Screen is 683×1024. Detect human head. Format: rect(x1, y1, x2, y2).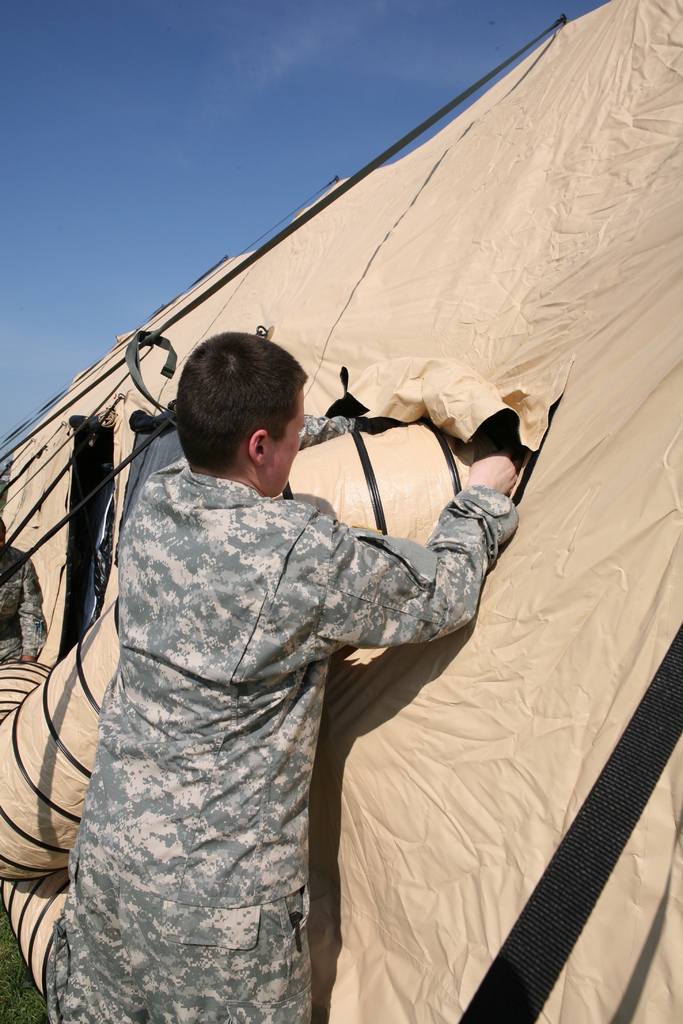
rect(162, 328, 325, 493).
